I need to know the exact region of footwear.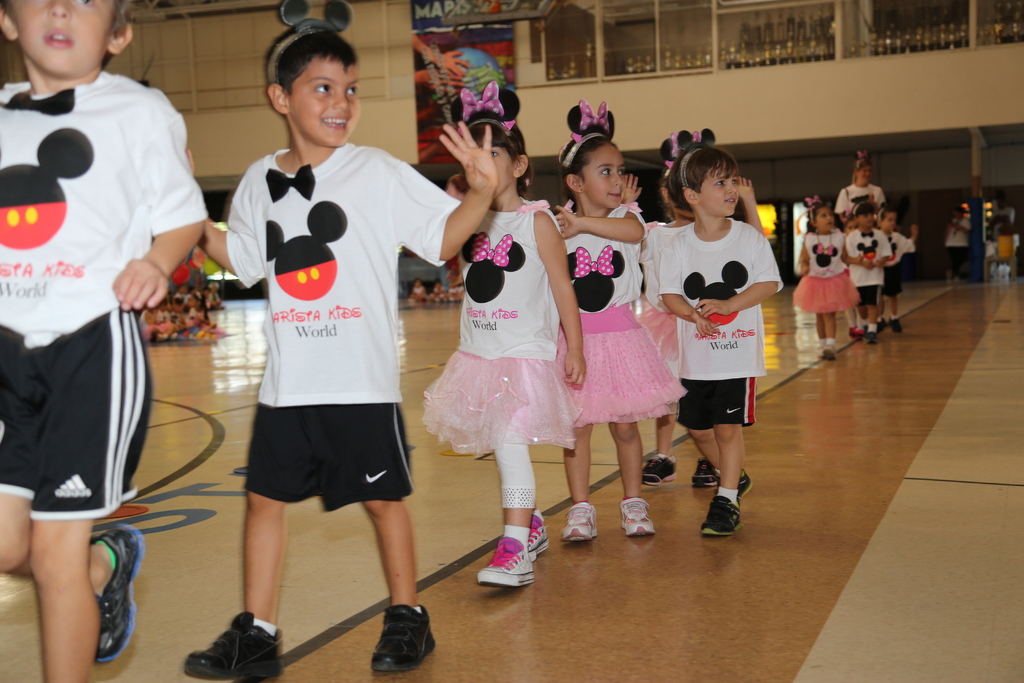
Region: 522,509,547,558.
